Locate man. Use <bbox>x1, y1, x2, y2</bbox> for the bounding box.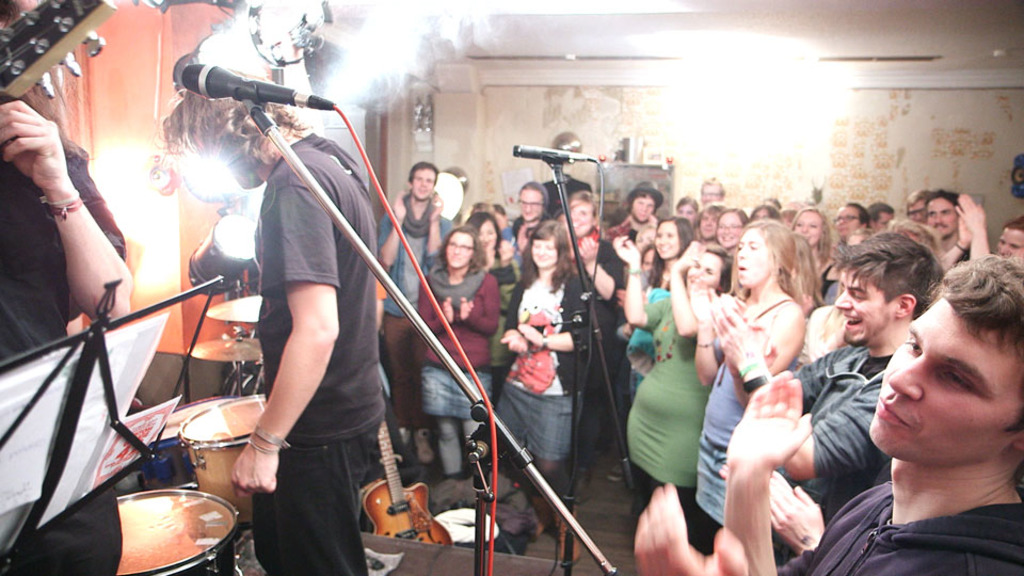
<bbox>156, 68, 385, 575</bbox>.
